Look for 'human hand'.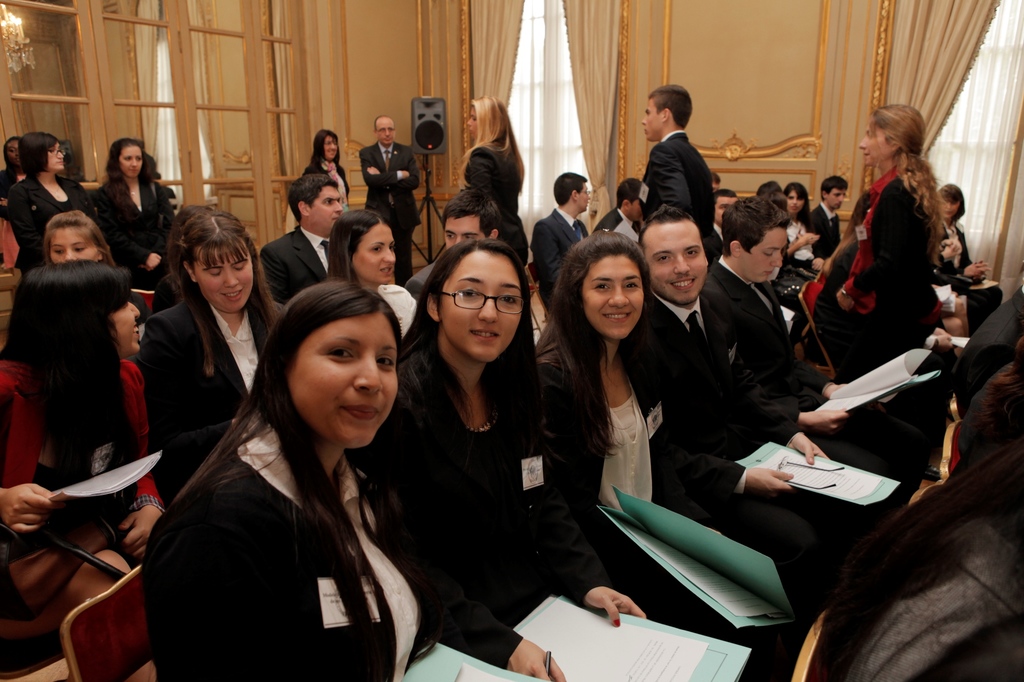
Found: bbox(977, 260, 987, 267).
